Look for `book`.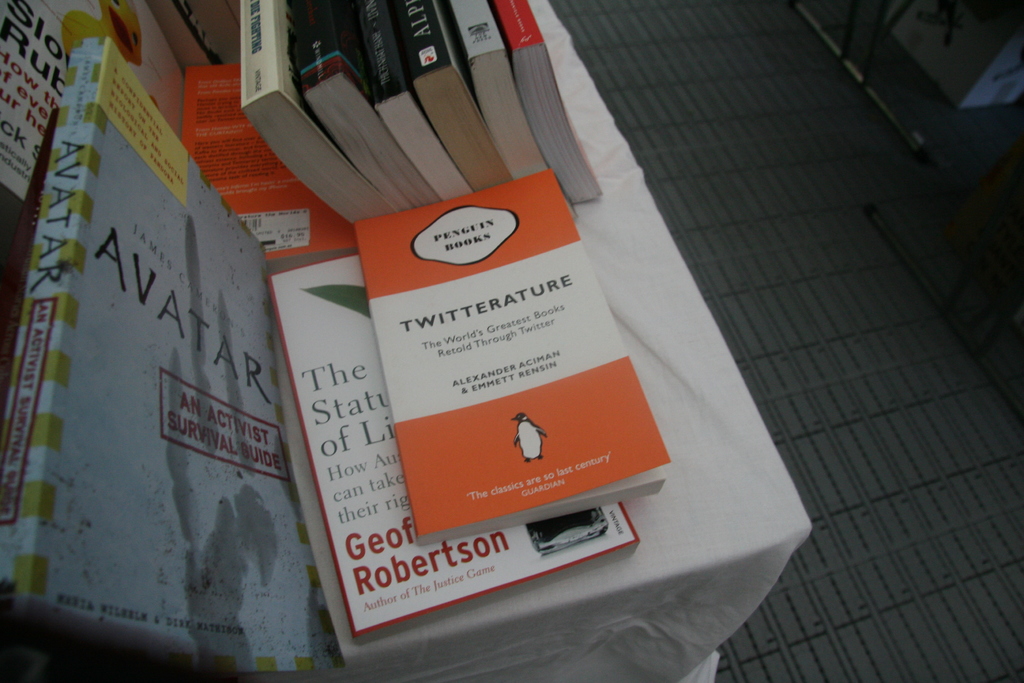
Found: [left=0, top=0, right=198, bottom=210].
